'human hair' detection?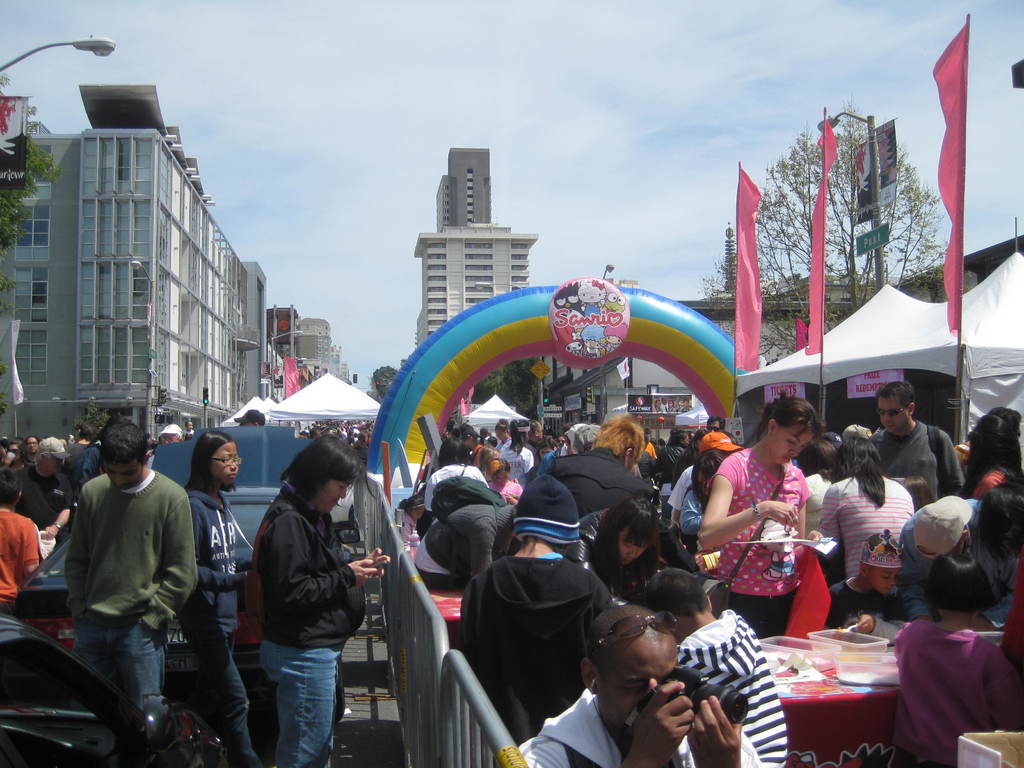
Rect(877, 381, 919, 413)
